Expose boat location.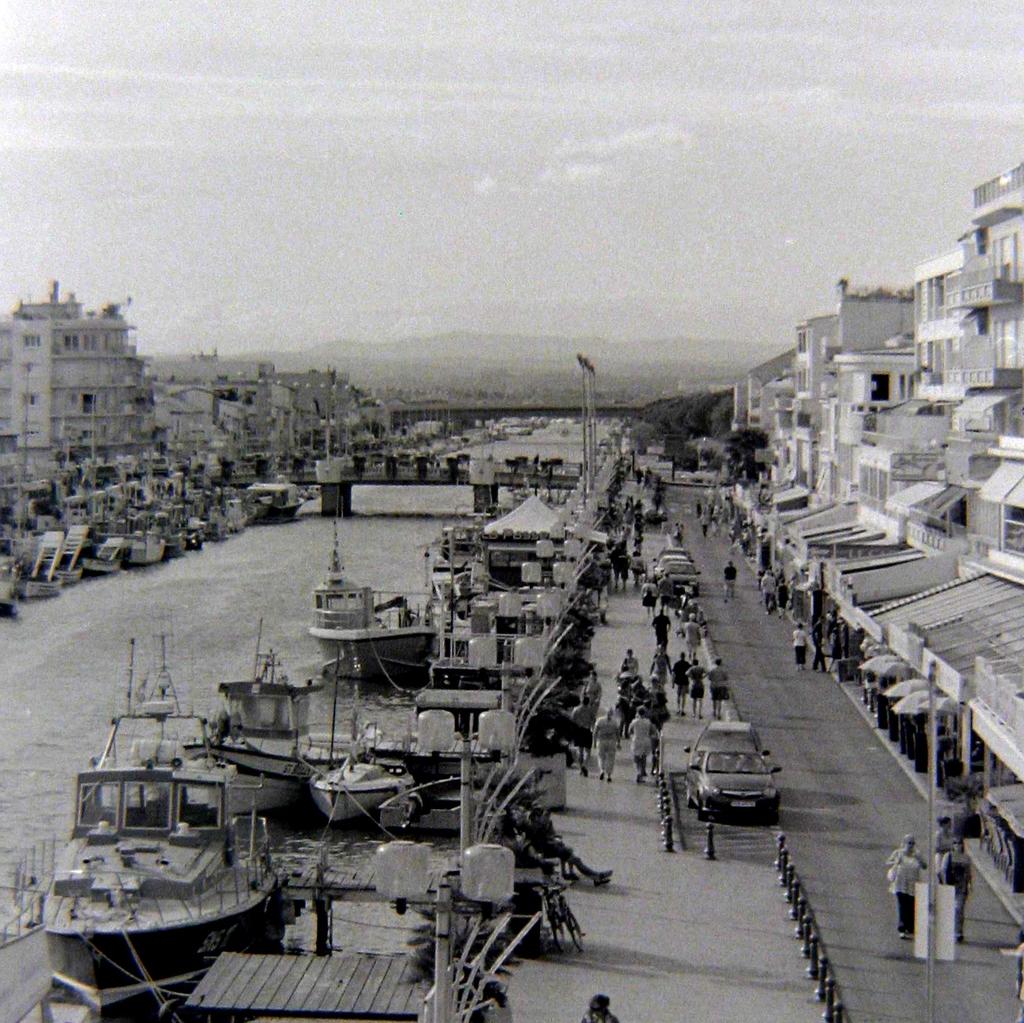
Exposed at <bbox>298, 474, 459, 679</bbox>.
